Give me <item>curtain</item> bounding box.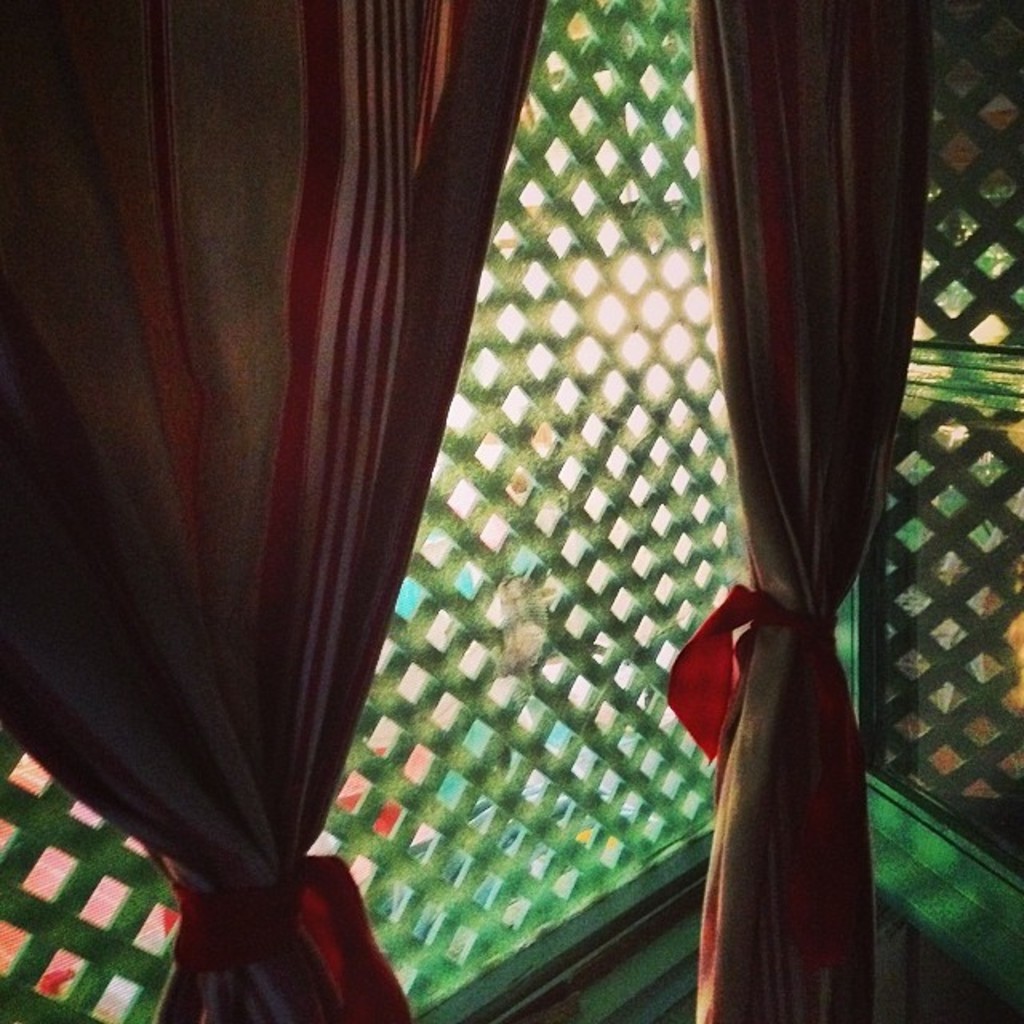
0, 0, 546, 1016.
